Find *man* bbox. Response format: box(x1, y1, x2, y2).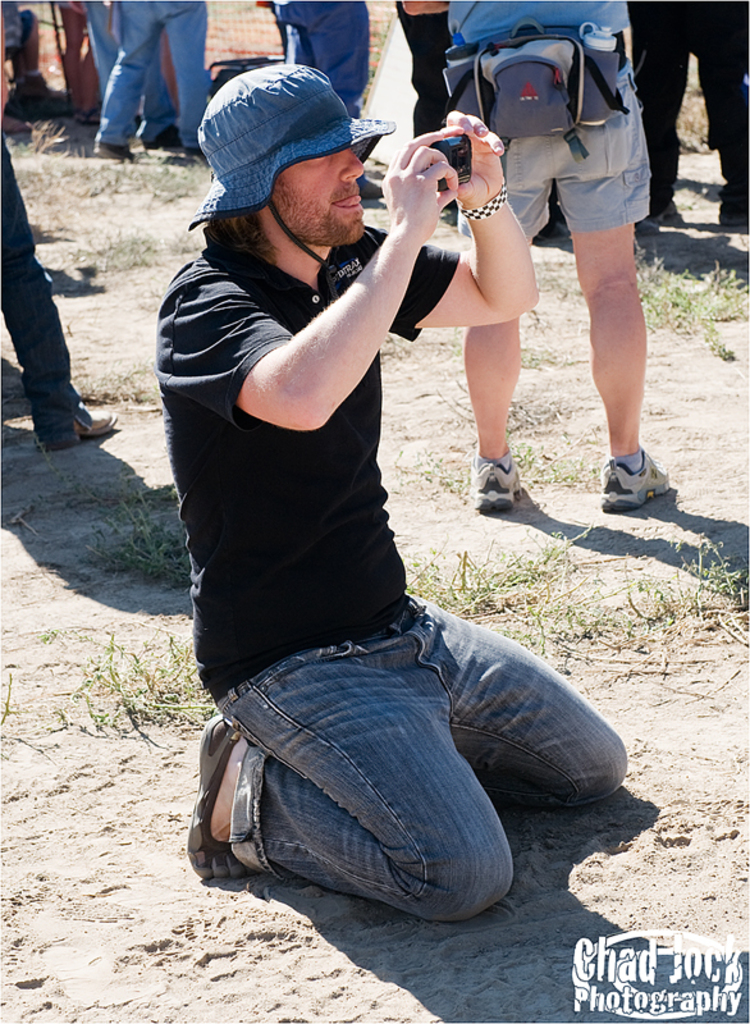
box(100, 0, 211, 151).
